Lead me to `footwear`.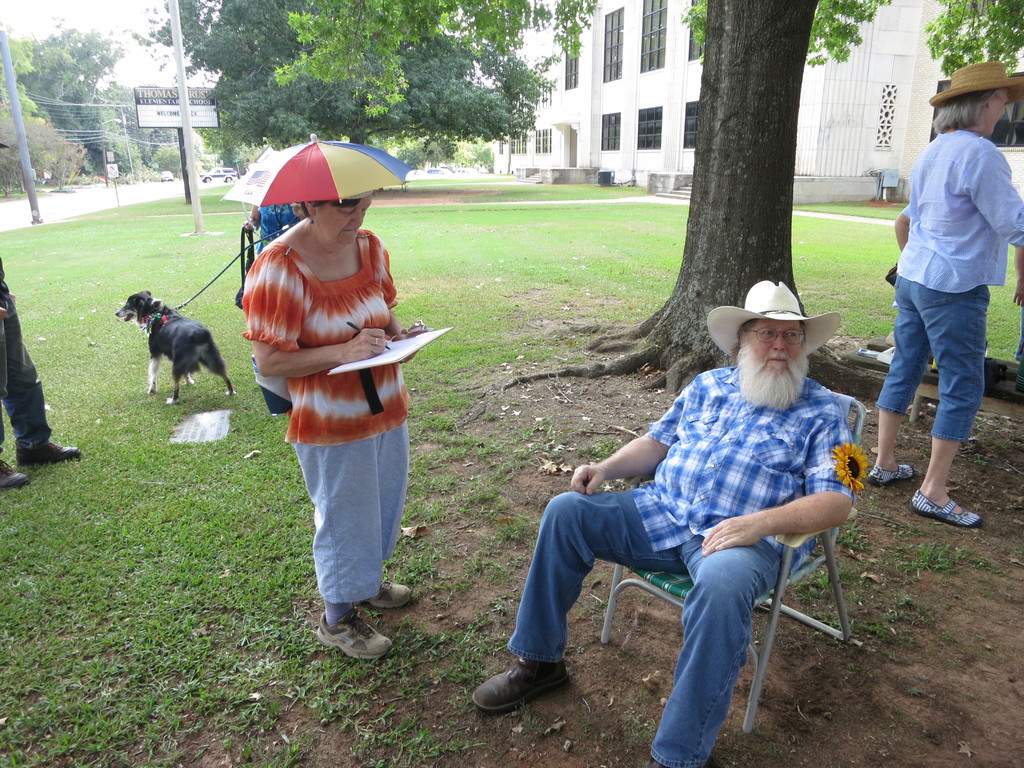
Lead to bbox(481, 659, 576, 732).
